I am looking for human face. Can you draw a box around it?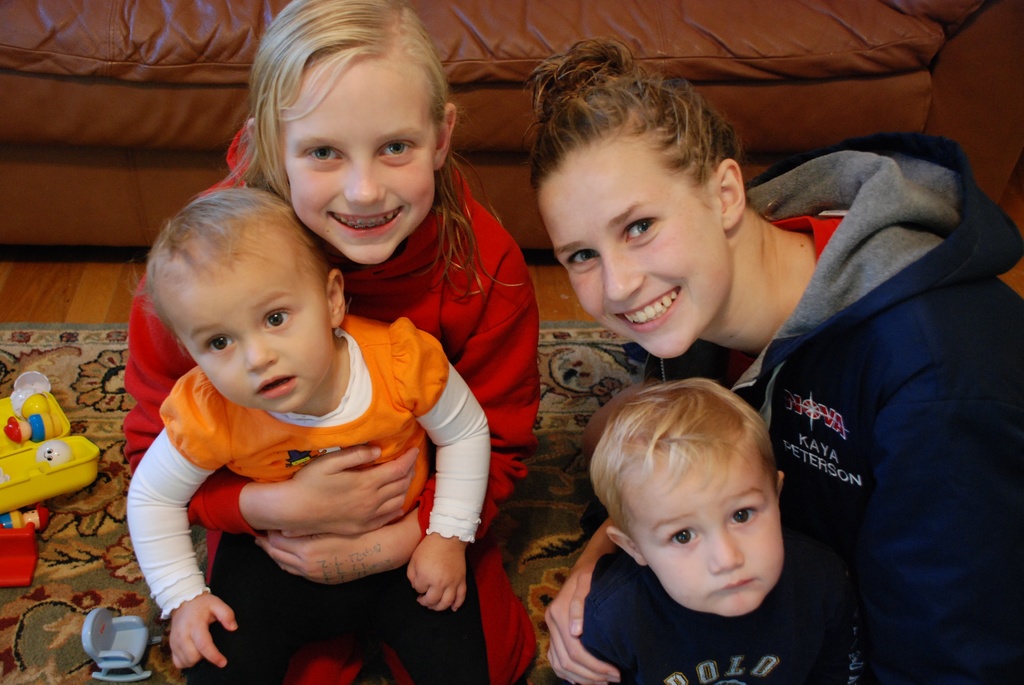
Sure, the bounding box is <bbox>279, 59, 433, 262</bbox>.
